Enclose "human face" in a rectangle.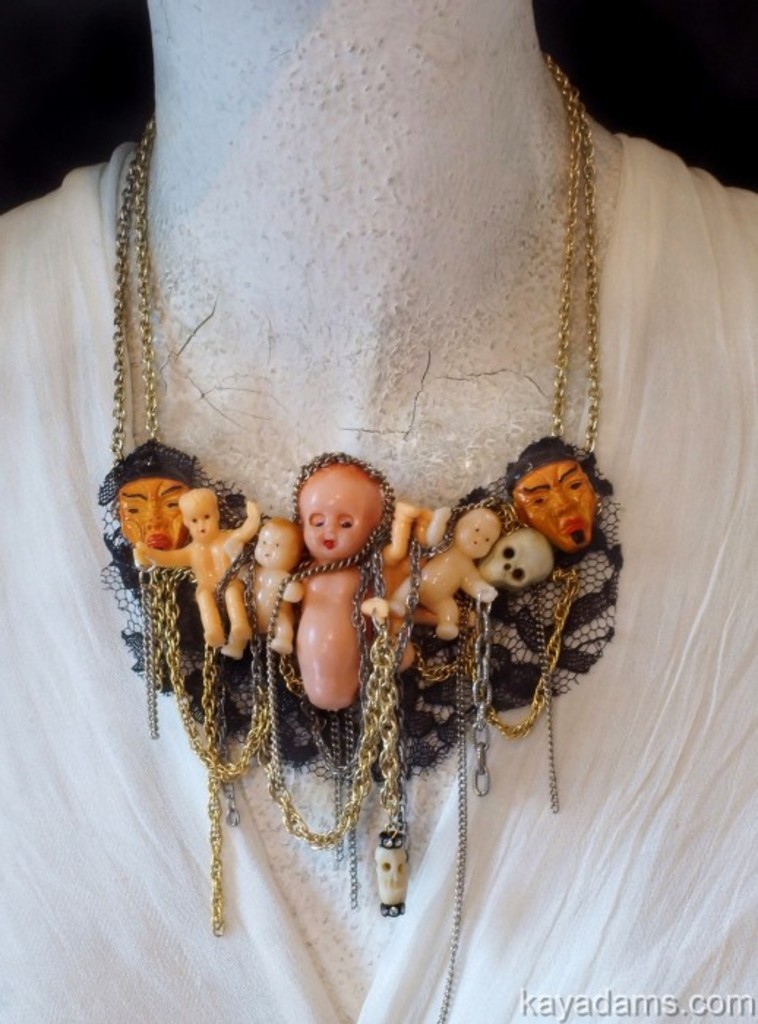
Rect(258, 528, 285, 568).
